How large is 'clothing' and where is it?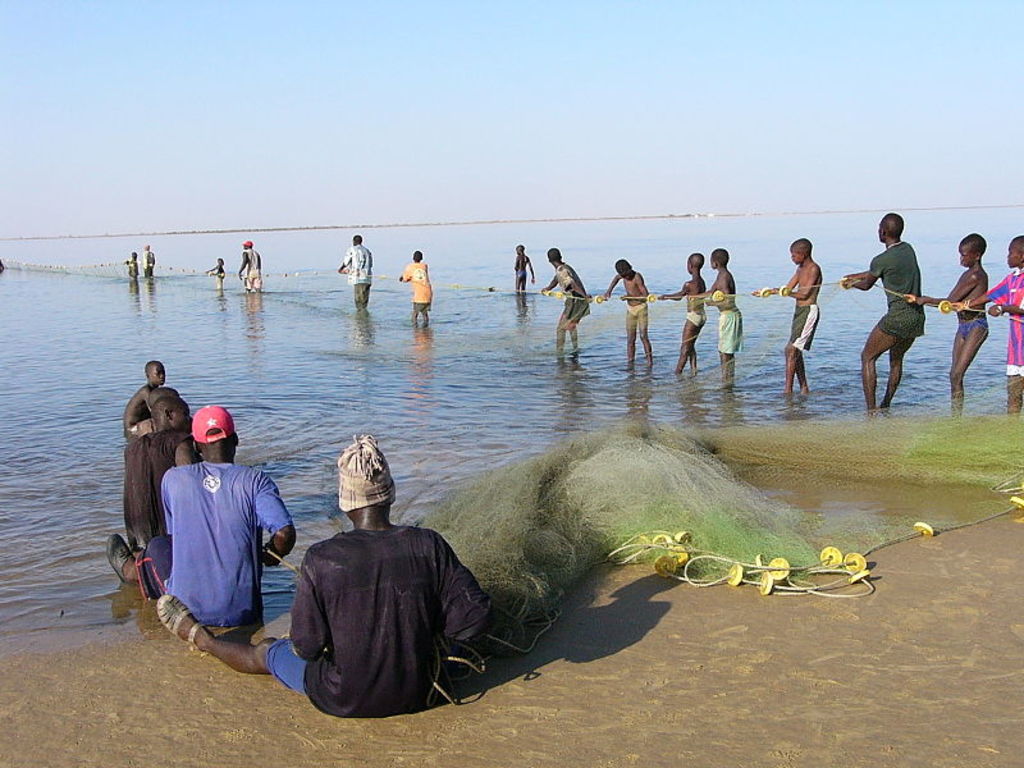
Bounding box: l=399, t=260, r=431, b=325.
